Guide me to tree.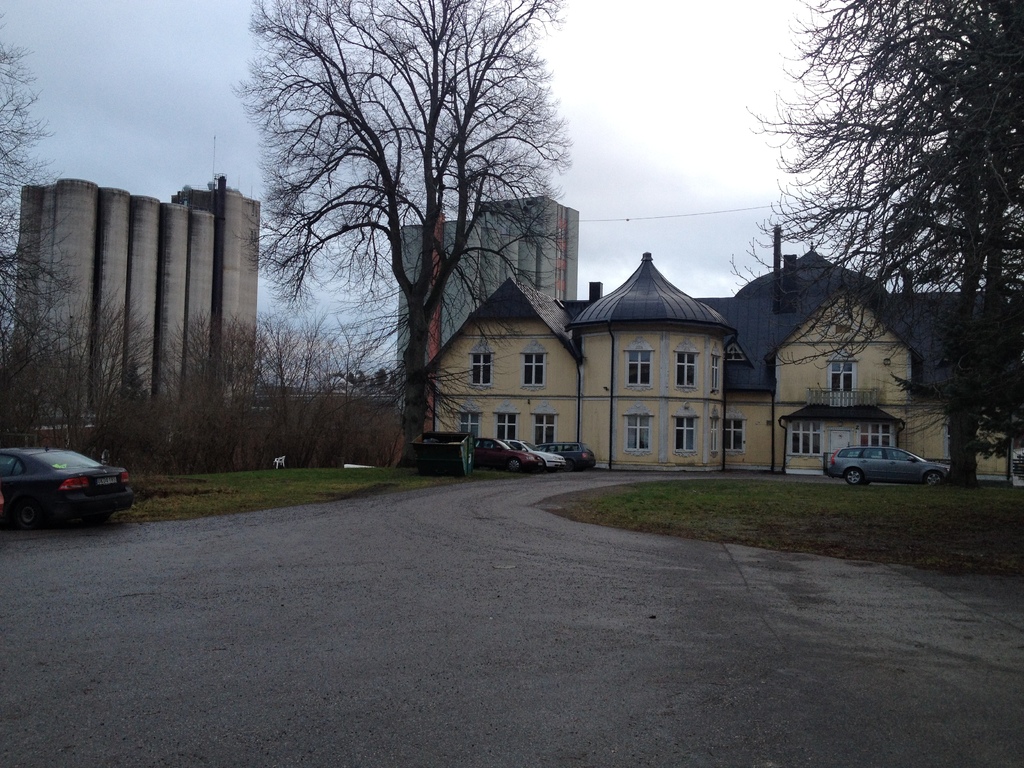
Guidance: (left=893, top=302, right=1023, bottom=484).
